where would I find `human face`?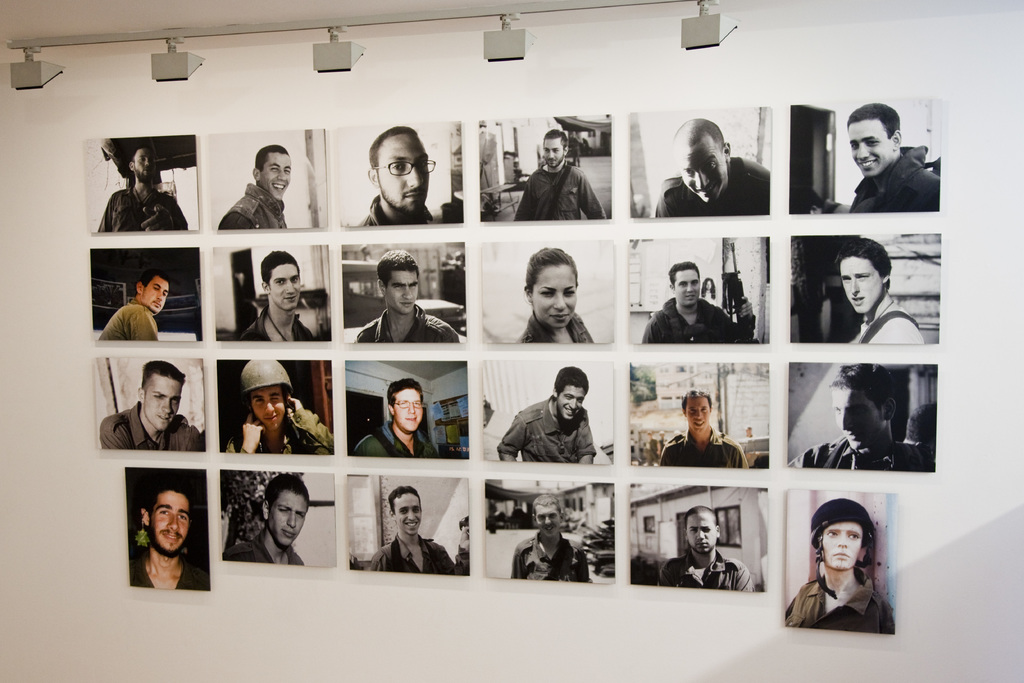
At left=674, top=267, right=699, bottom=308.
